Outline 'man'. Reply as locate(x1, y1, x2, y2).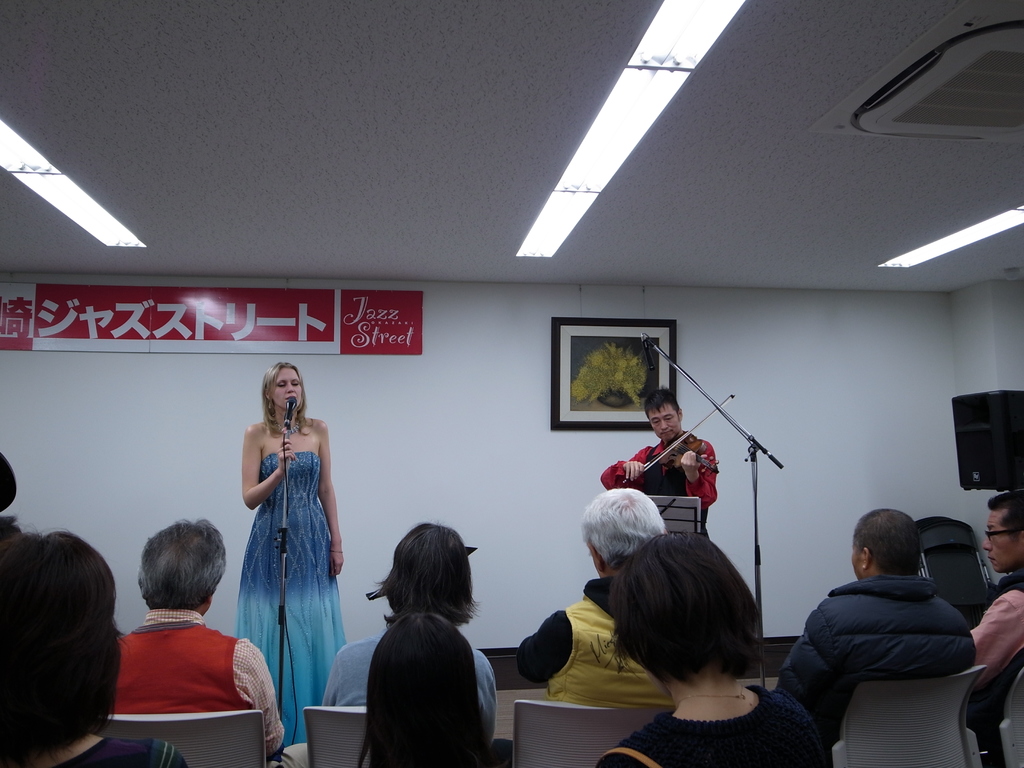
locate(488, 485, 681, 767).
